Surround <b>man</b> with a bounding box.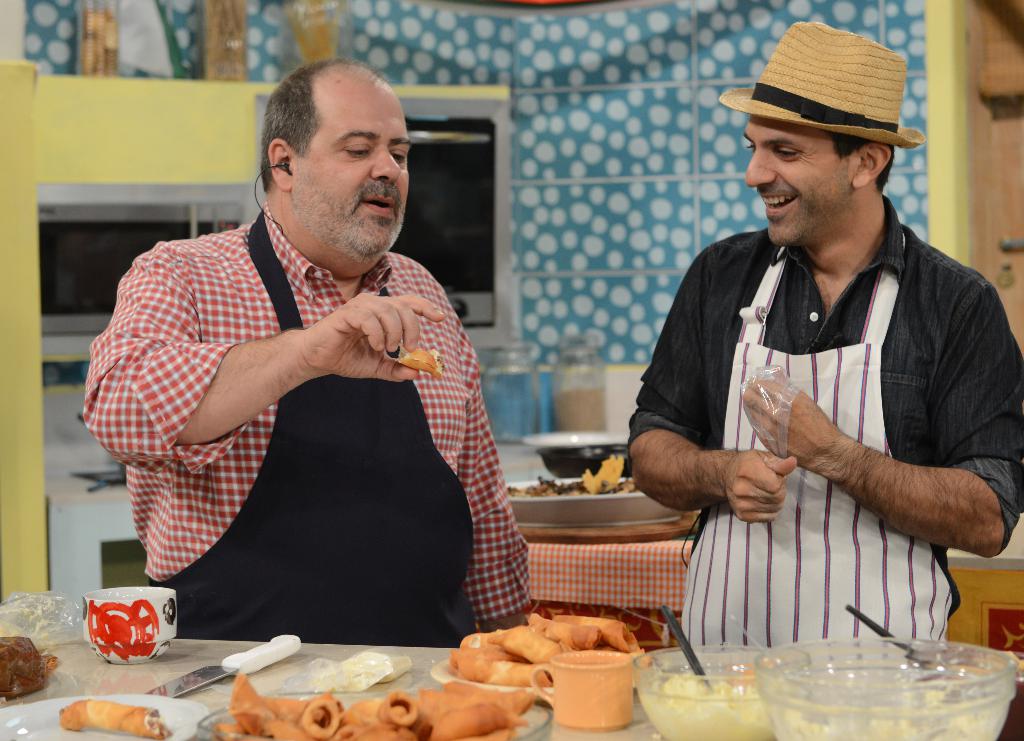
(609,17,1018,565).
